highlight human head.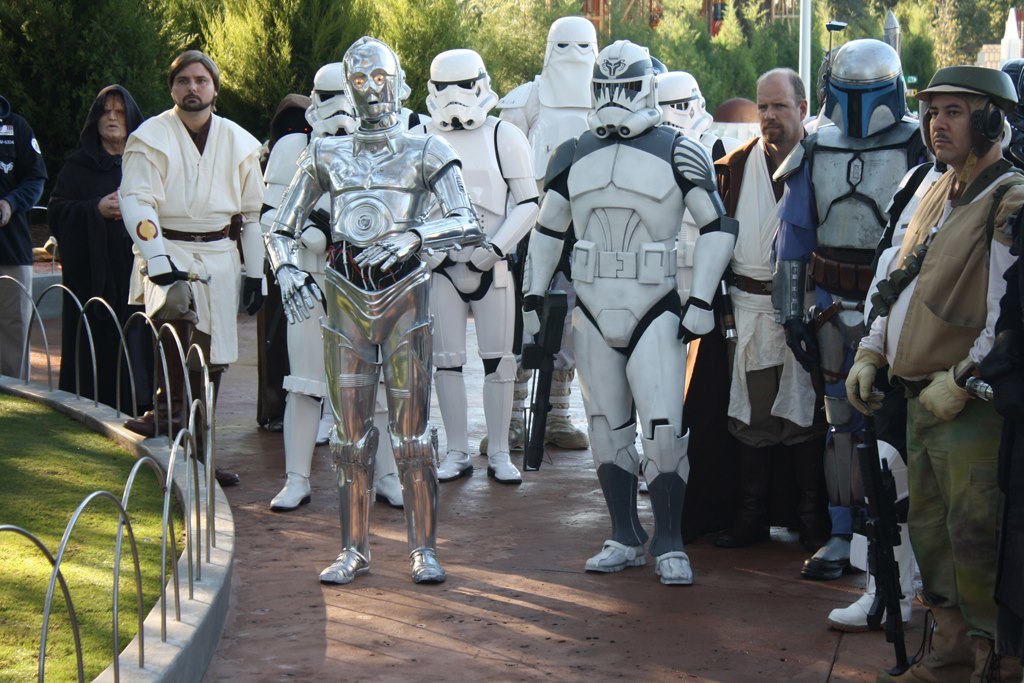
Highlighted region: 90:83:142:143.
